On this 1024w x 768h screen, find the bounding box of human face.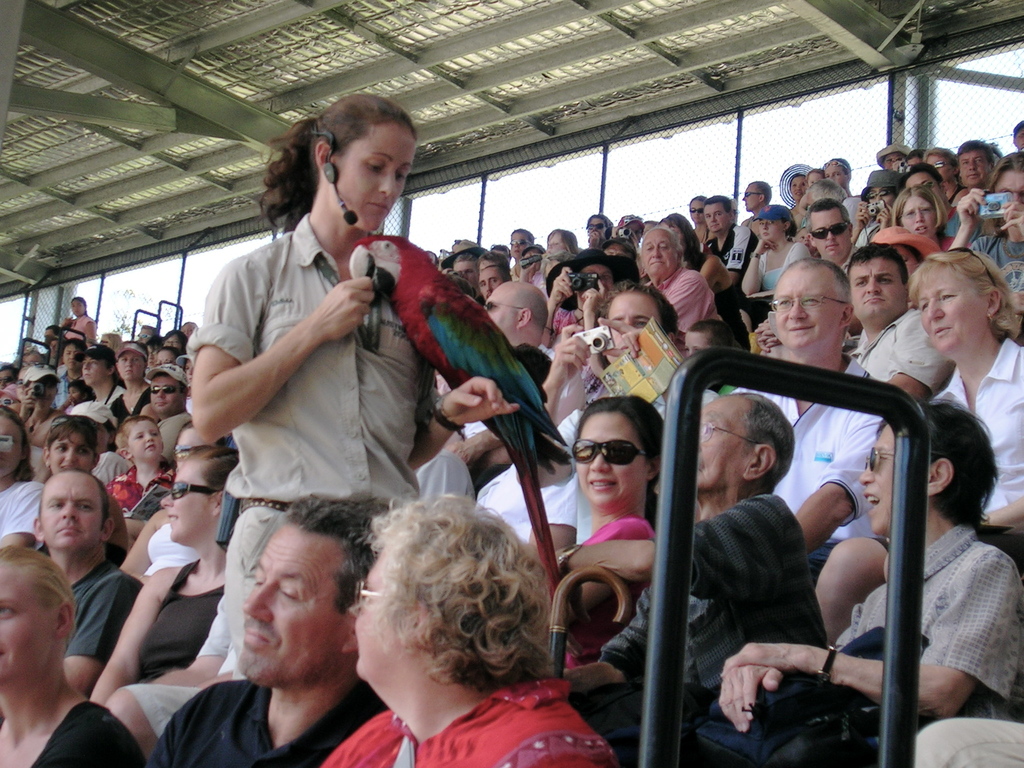
Bounding box: {"left": 82, "top": 359, "right": 108, "bottom": 387}.
